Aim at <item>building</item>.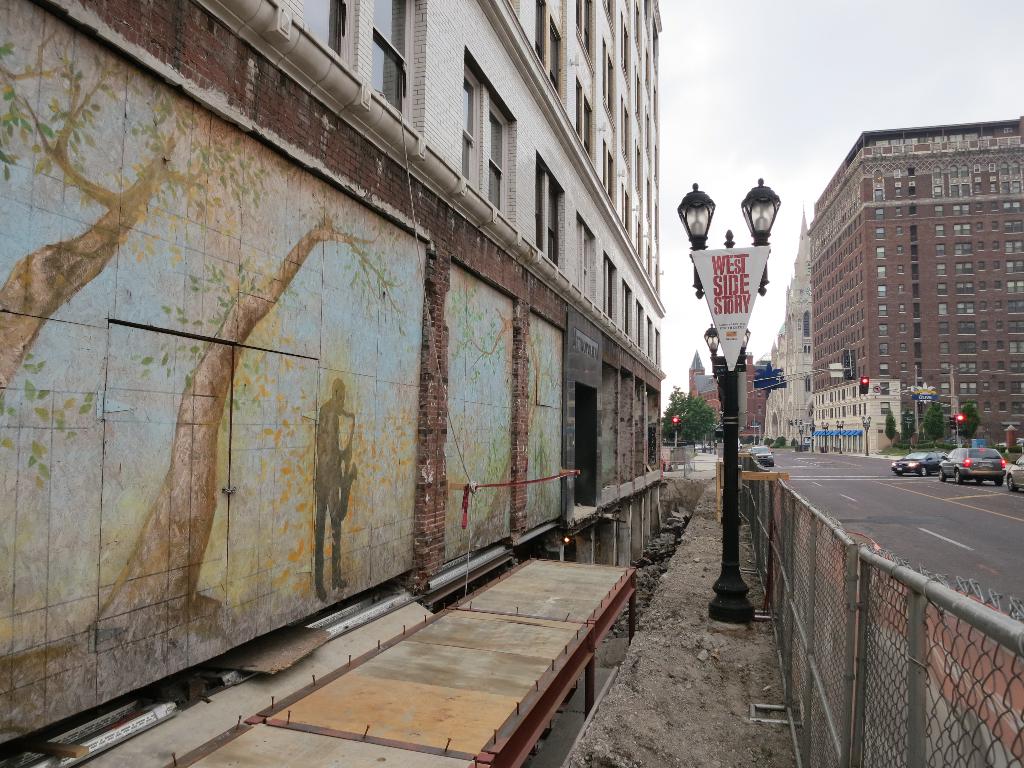
Aimed at <box>1,0,670,745</box>.
